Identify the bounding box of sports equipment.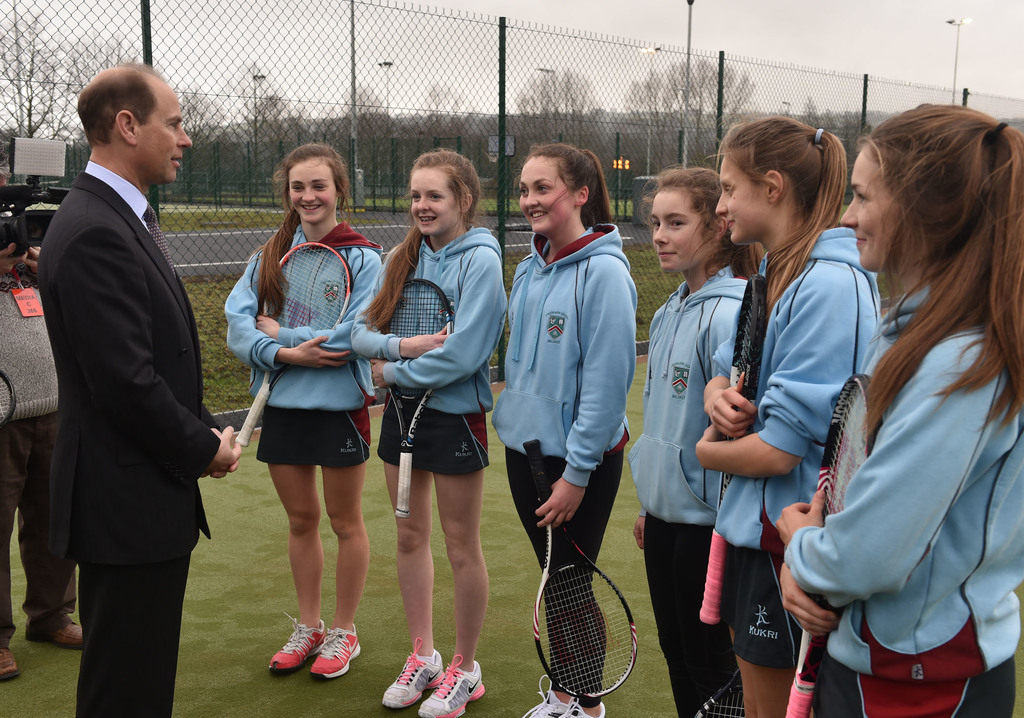
(left=782, top=369, right=887, bottom=717).
